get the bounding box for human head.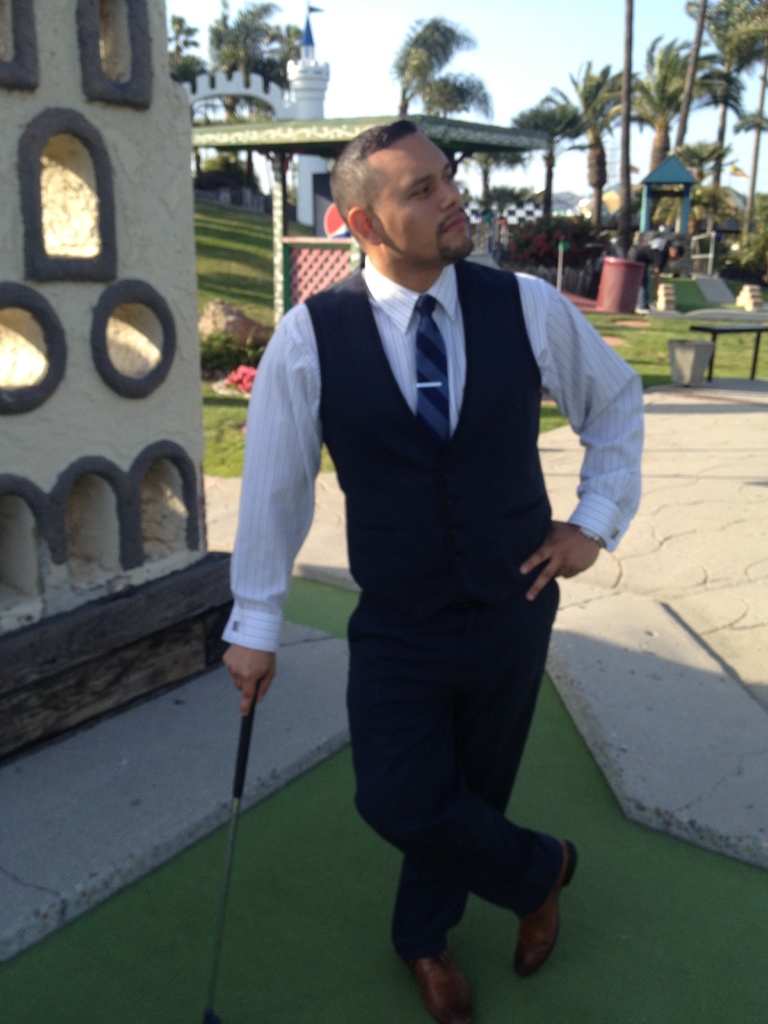
detection(337, 115, 485, 257).
